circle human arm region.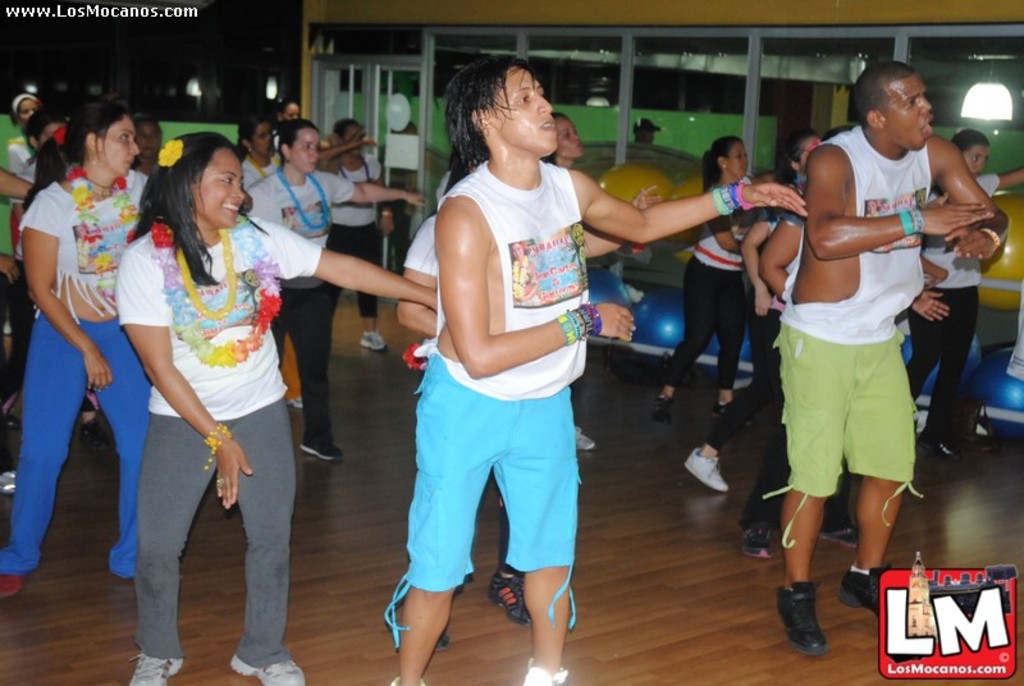
Region: 763 214 796 296.
